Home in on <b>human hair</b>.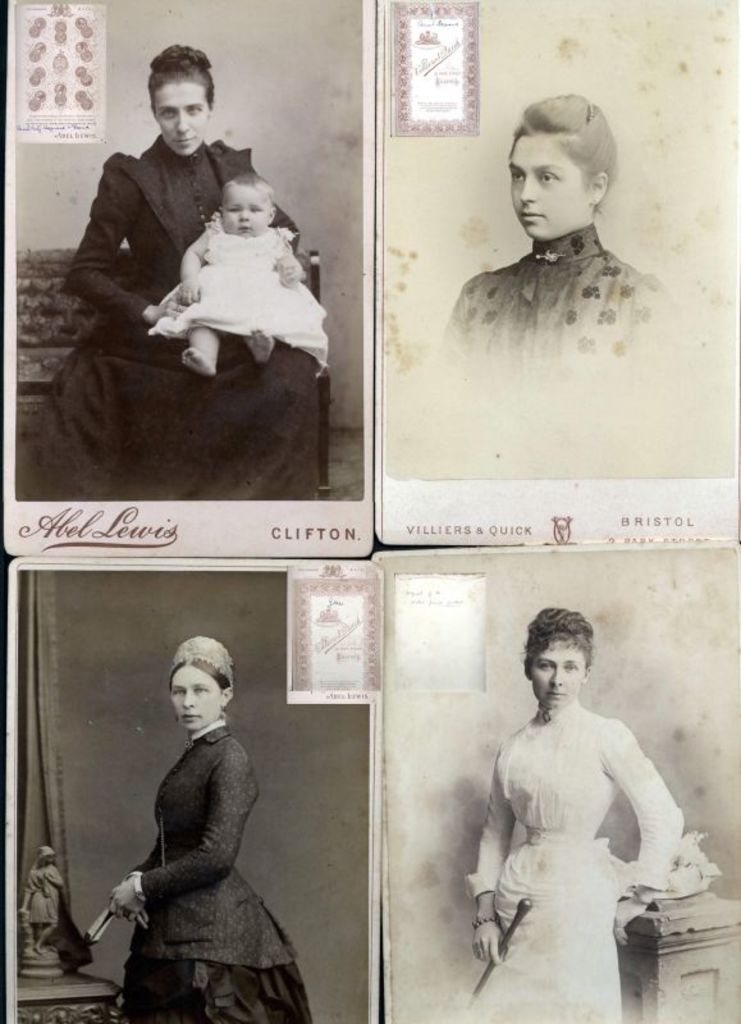
Homed in at <region>148, 44, 211, 114</region>.
